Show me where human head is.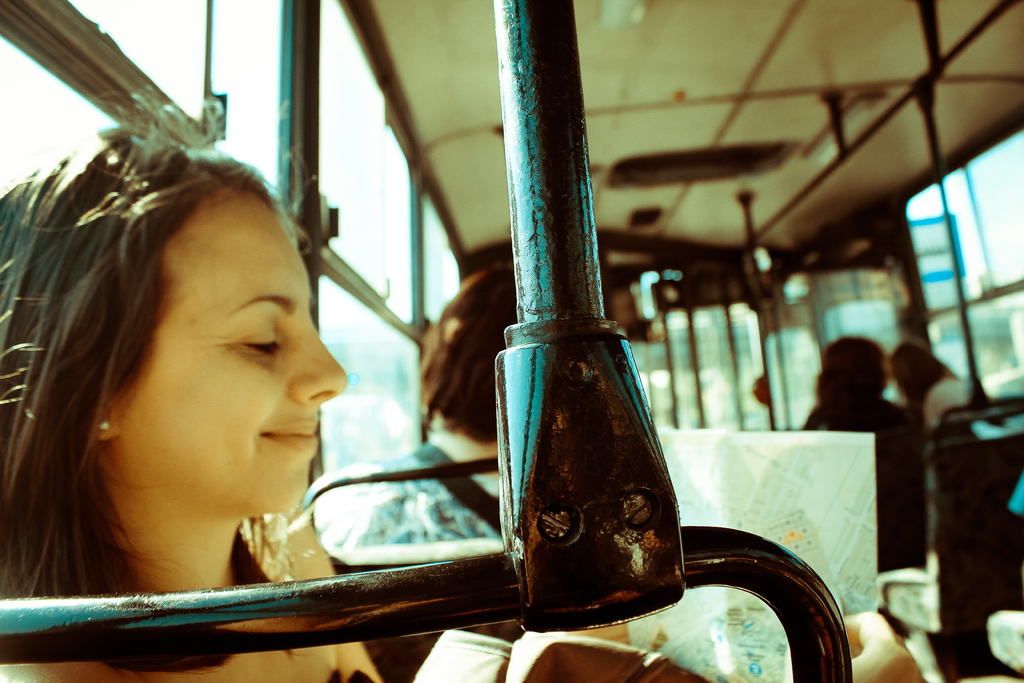
human head is at x1=427 y1=262 x2=519 y2=438.
